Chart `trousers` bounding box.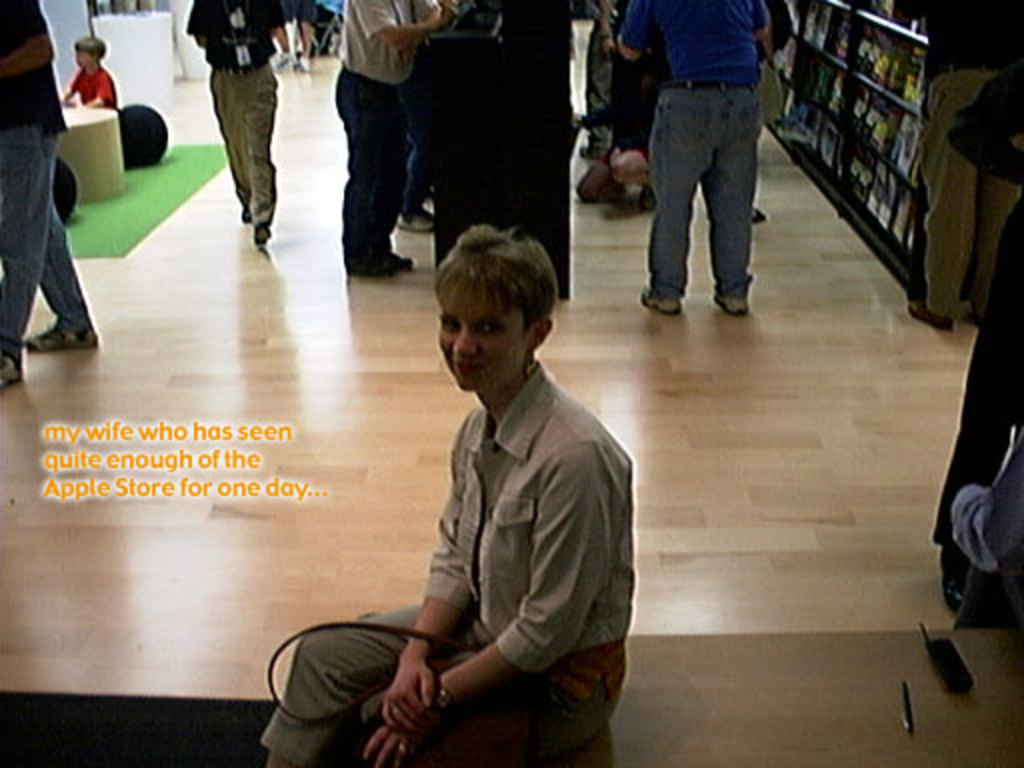
Charted: (x1=644, y1=42, x2=772, y2=314).
